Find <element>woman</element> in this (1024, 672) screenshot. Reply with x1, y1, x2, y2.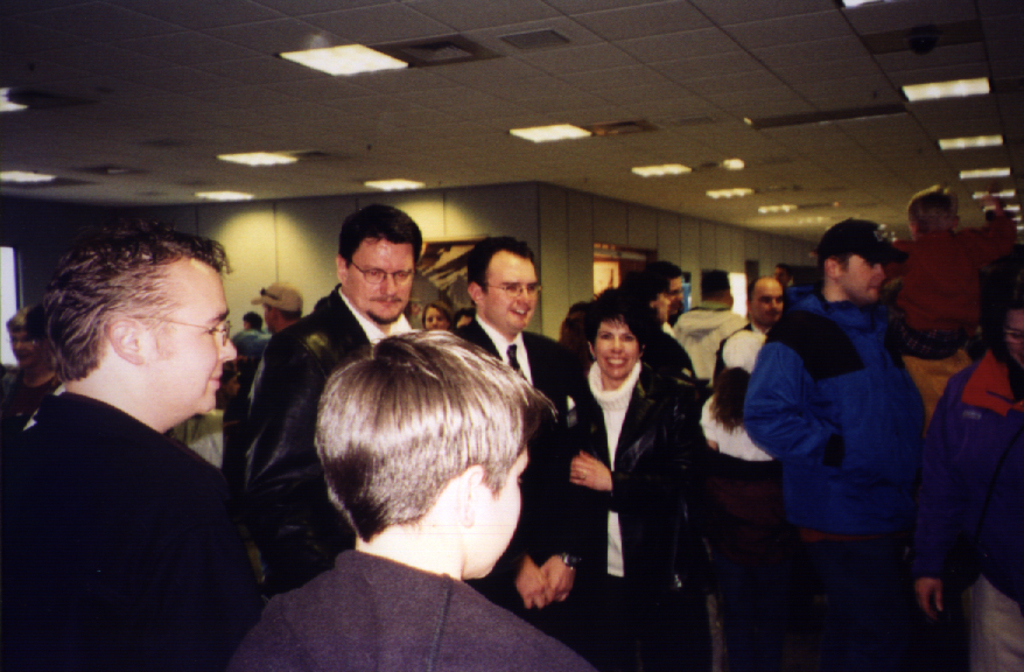
0, 216, 255, 671.
